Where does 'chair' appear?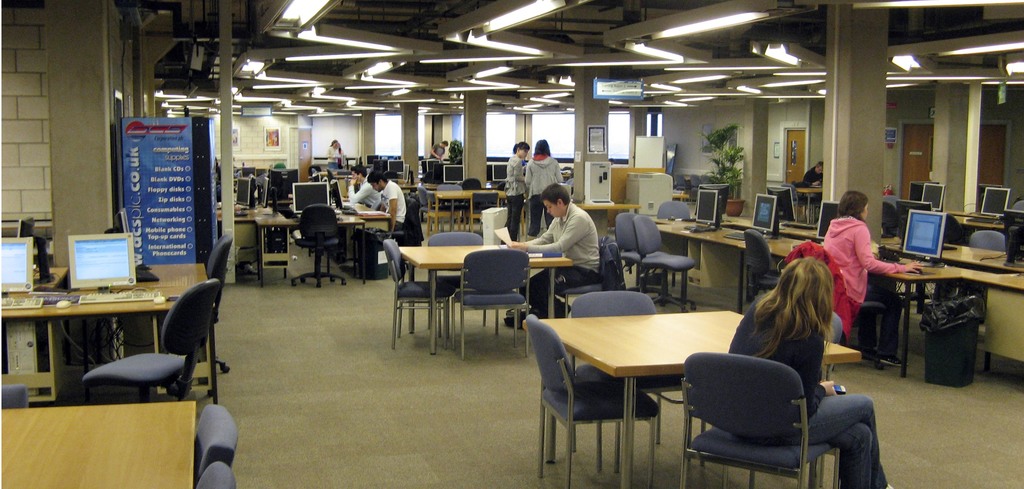
Appears at detection(447, 248, 528, 362).
